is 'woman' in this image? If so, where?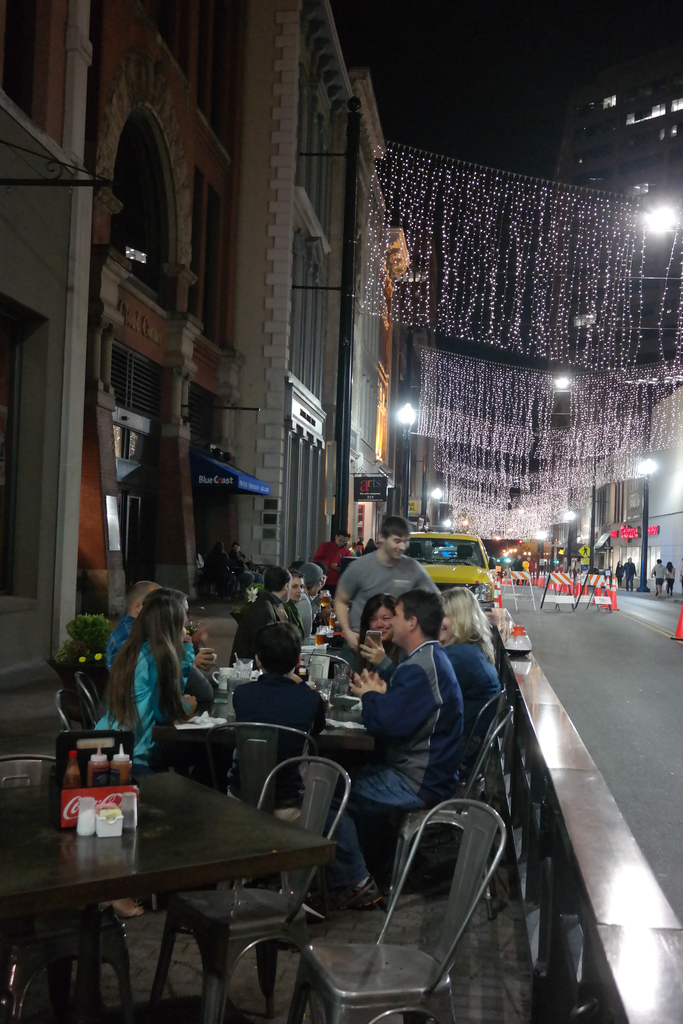
Yes, at 611/554/629/593.
